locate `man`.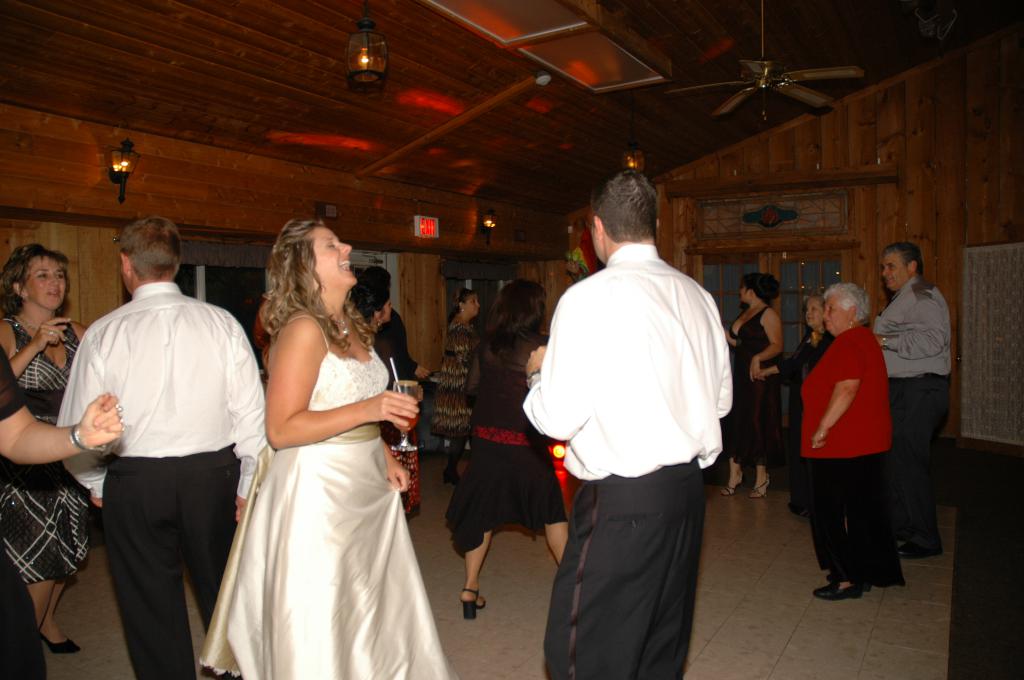
Bounding box: pyautogui.locateOnScreen(870, 243, 946, 562).
